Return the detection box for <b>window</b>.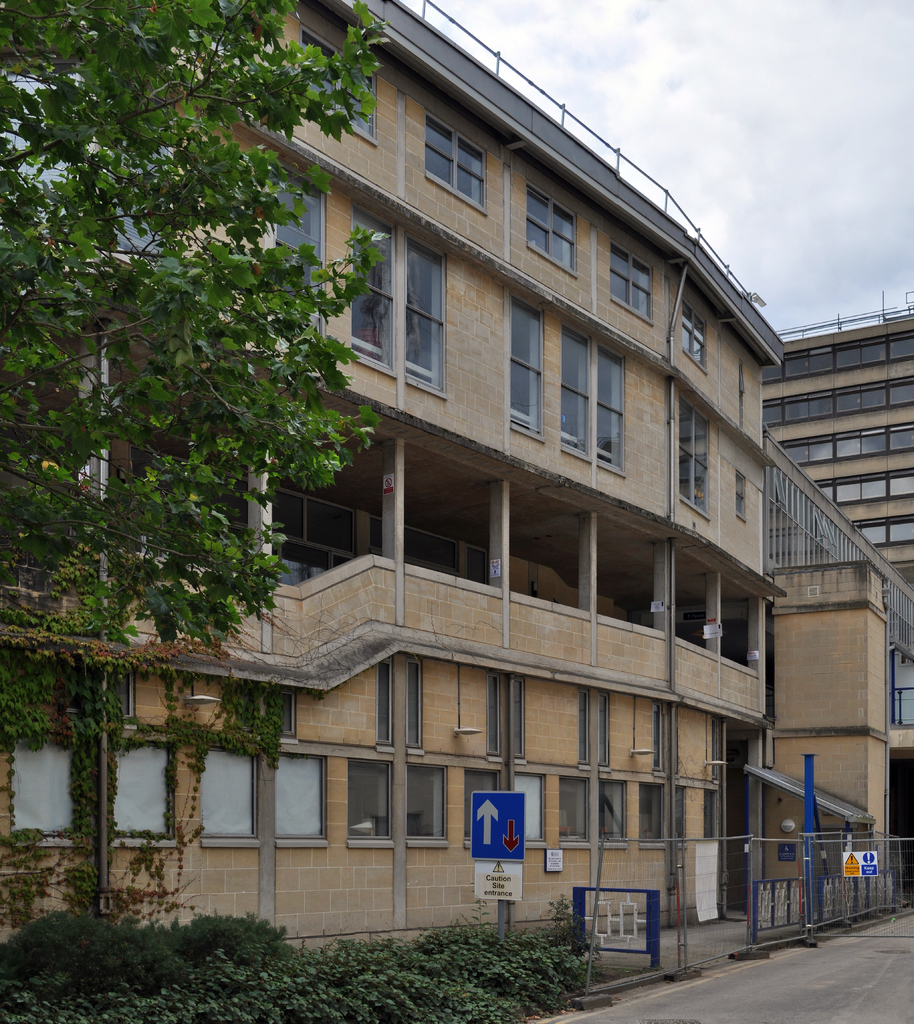
region(10, 739, 83, 836).
